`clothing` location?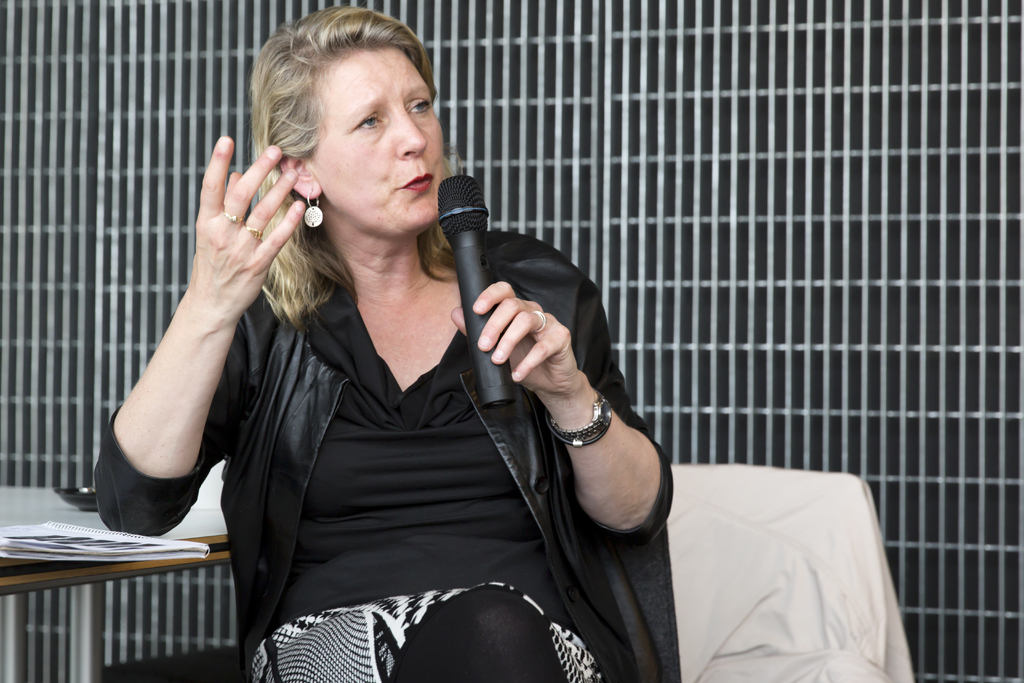
221/259/691/661
